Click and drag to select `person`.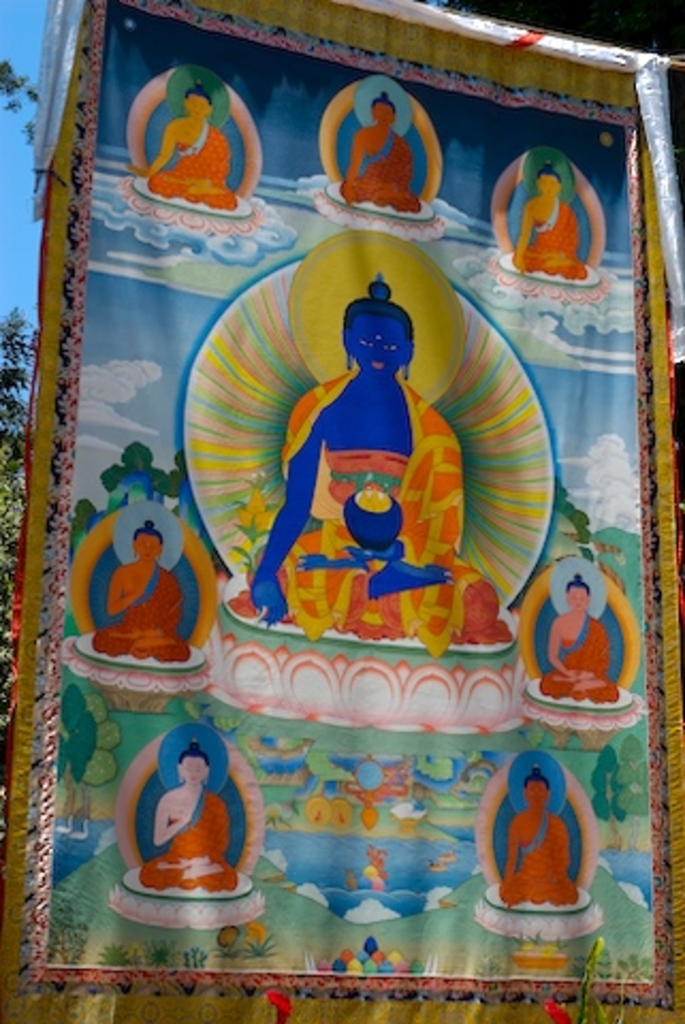
Selection: box(90, 514, 194, 663).
